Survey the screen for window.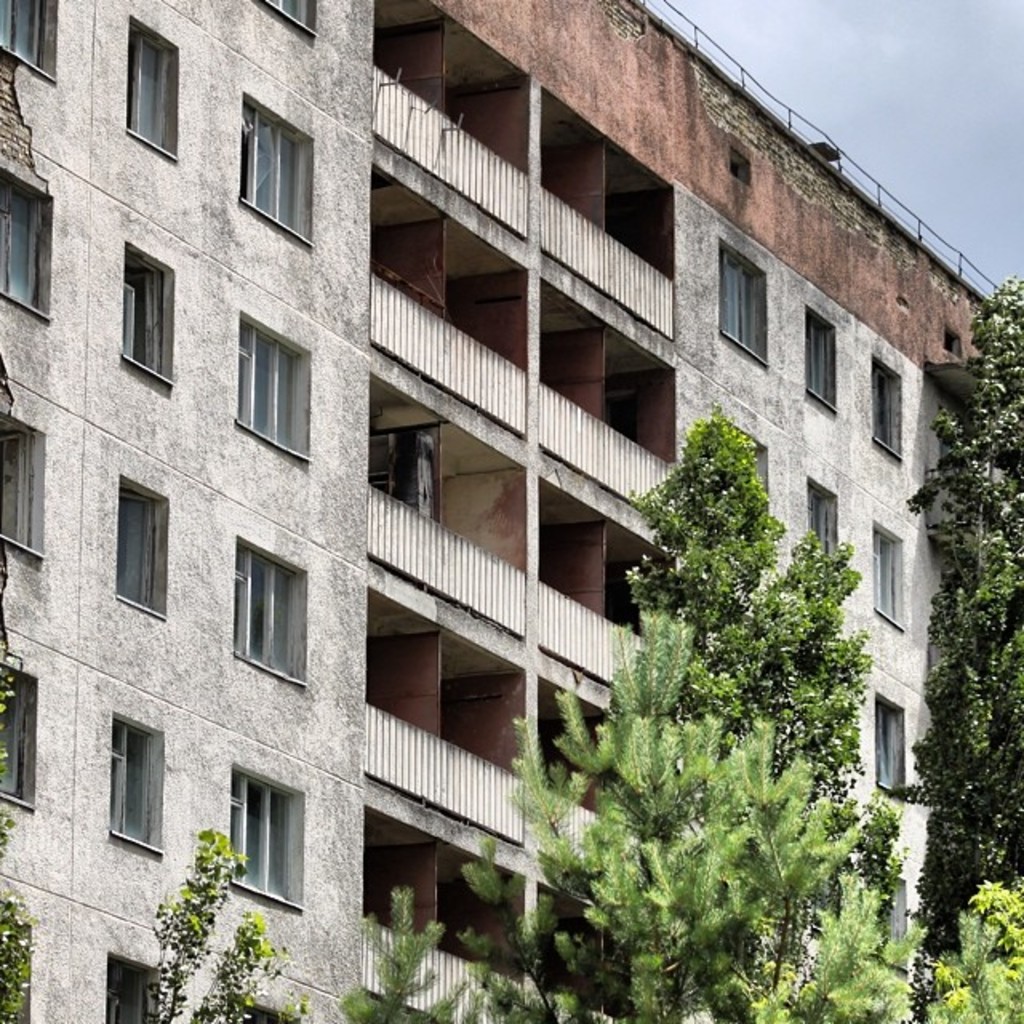
Survey found: x1=867 y1=357 x2=906 y2=461.
